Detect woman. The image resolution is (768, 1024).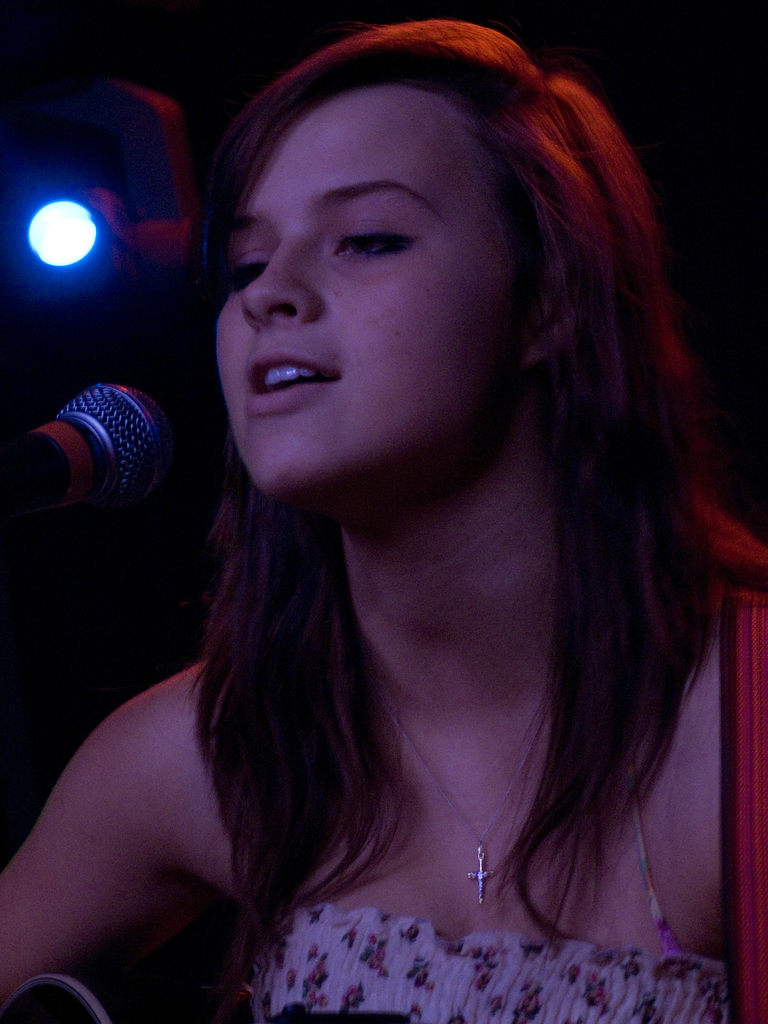
59:8:767:1023.
